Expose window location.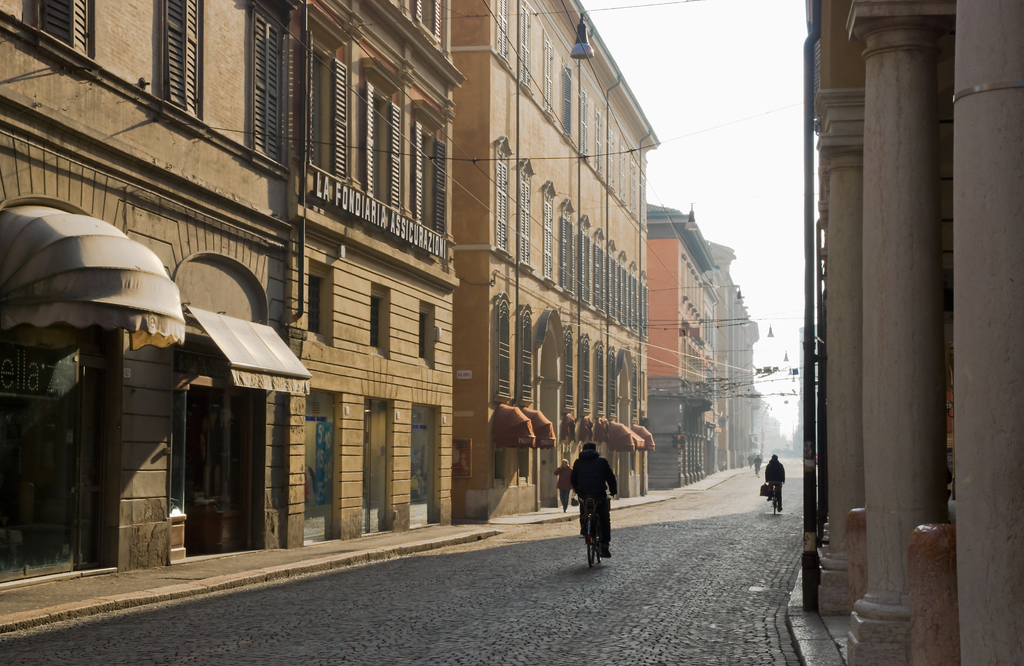
Exposed at x1=546, y1=26, x2=558, y2=114.
